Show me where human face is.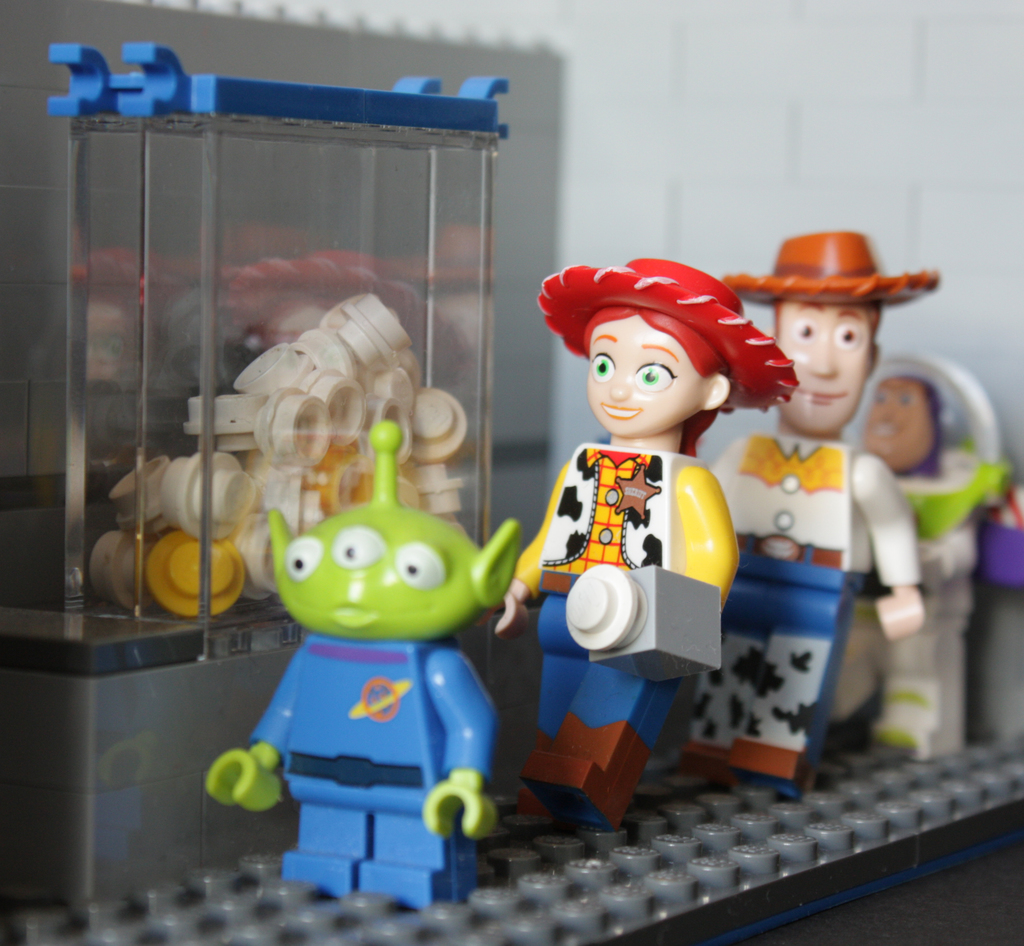
human face is at (x1=858, y1=379, x2=934, y2=479).
